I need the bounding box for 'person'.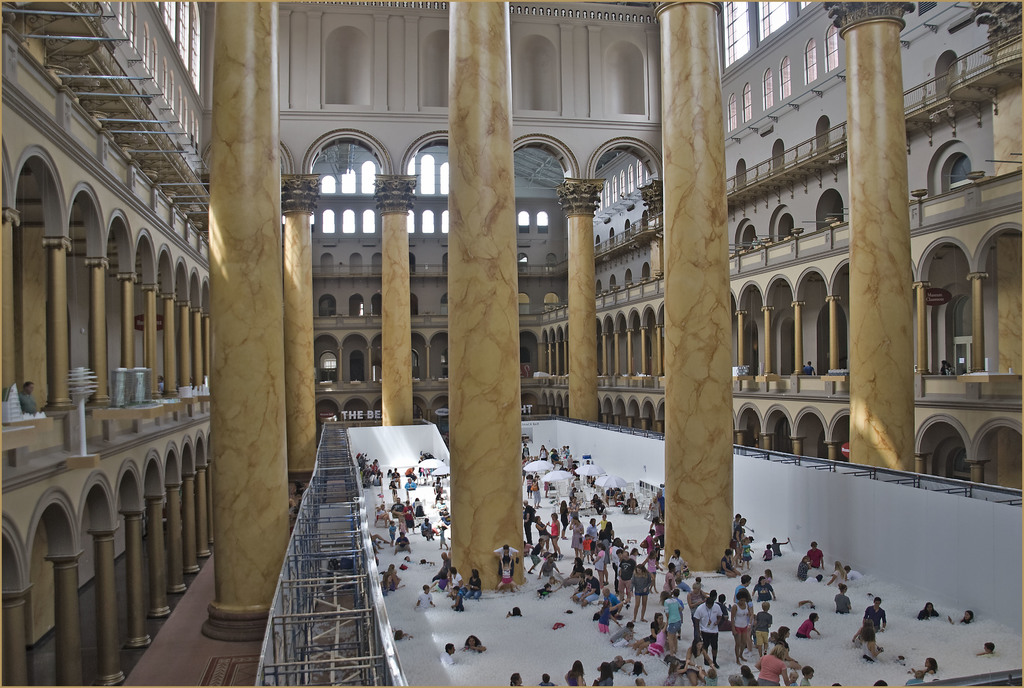
Here it is: 608/625/628/643.
